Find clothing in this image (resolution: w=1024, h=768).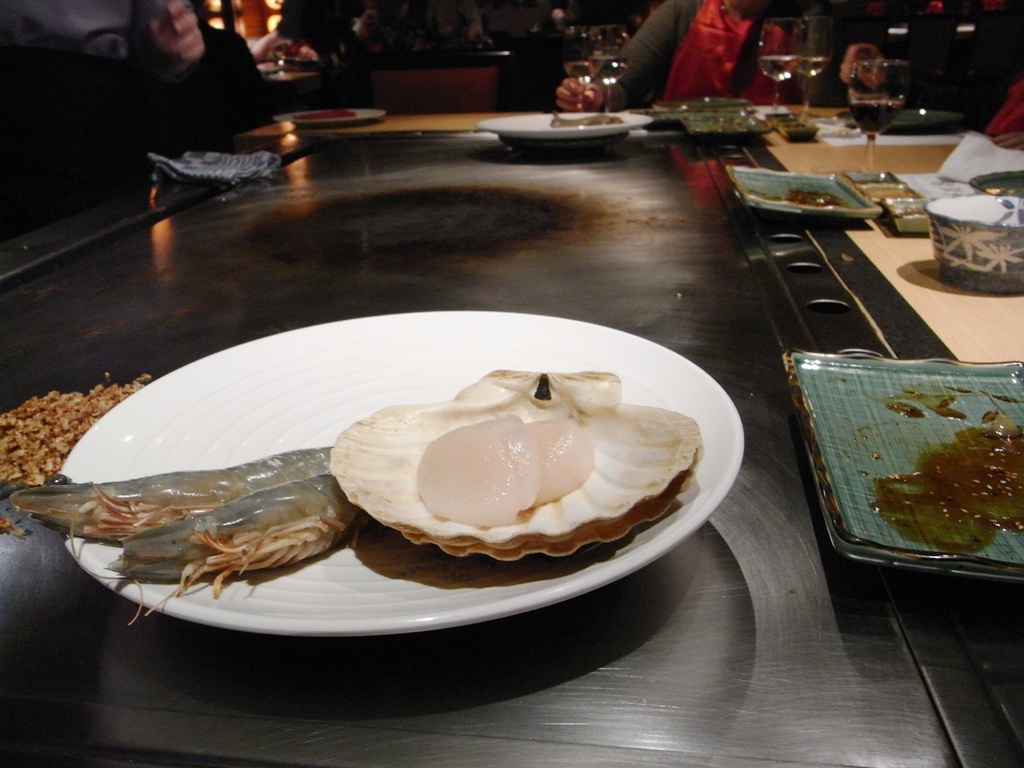
pyautogui.locateOnScreen(152, 22, 278, 174).
